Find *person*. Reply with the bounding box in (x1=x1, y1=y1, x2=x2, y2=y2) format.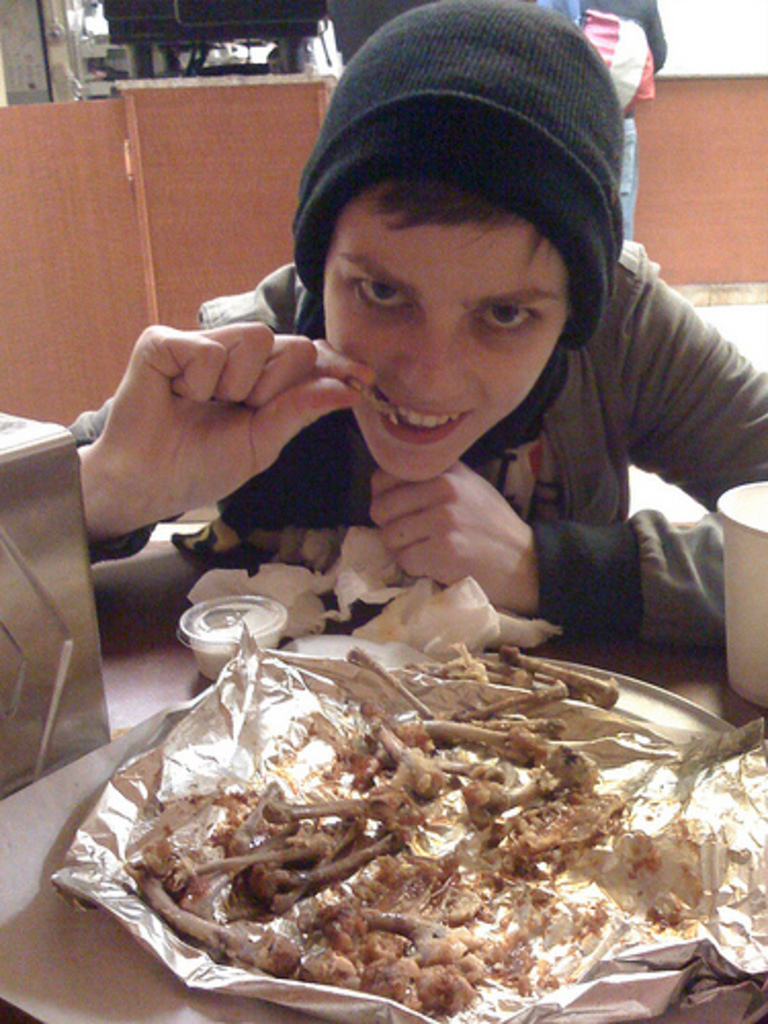
(x1=115, y1=6, x2=727, y2=786).
